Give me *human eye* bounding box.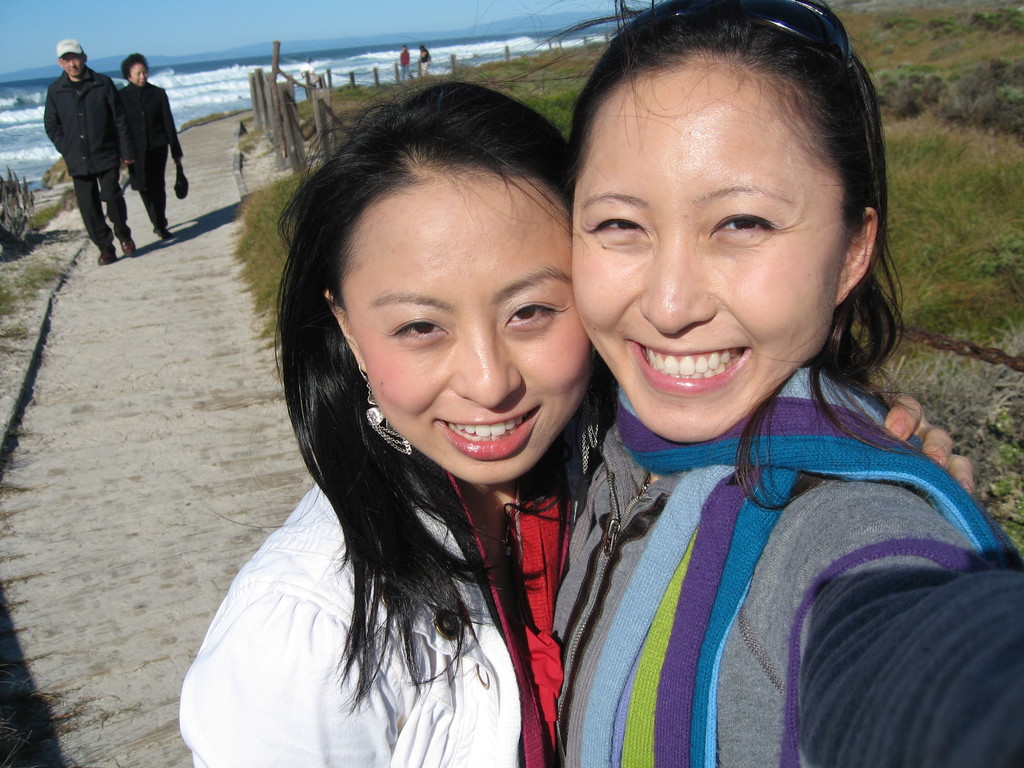
select_region(500, 298, 563, 333).
